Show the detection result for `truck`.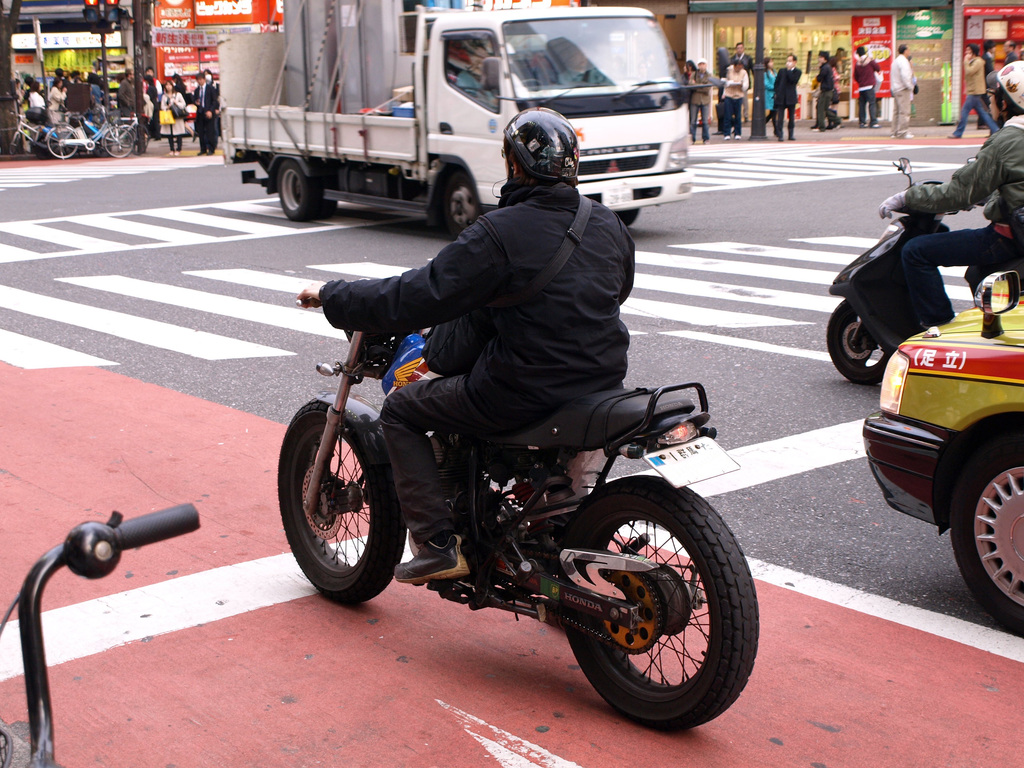
[x1=227, y1=28, x2=716, y2=232].
